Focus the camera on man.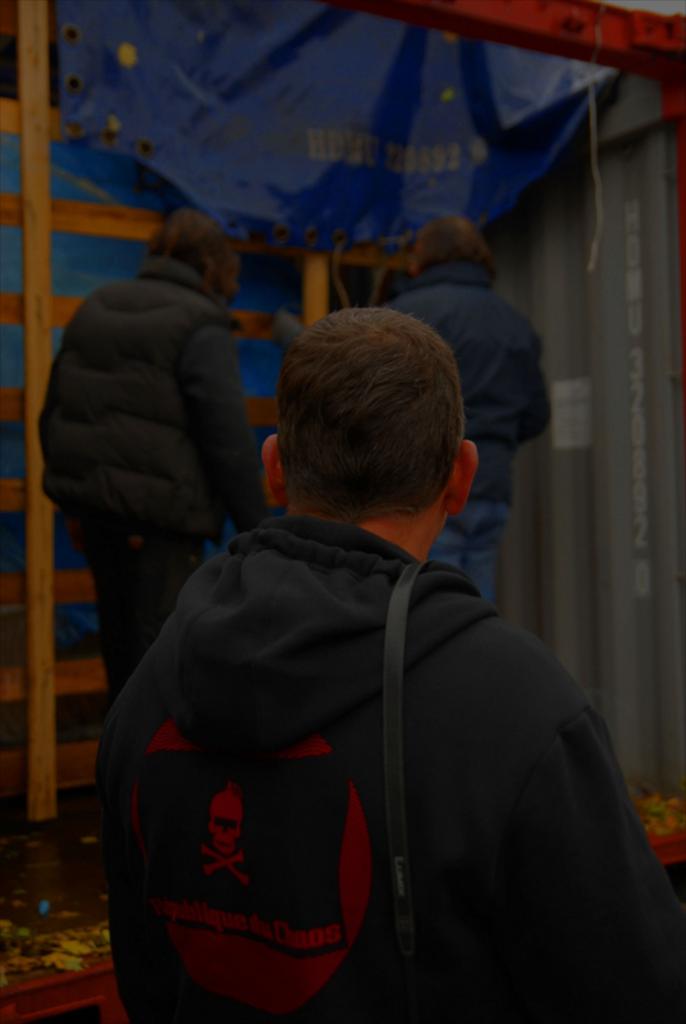
Focus region: [387,214,550,604].
